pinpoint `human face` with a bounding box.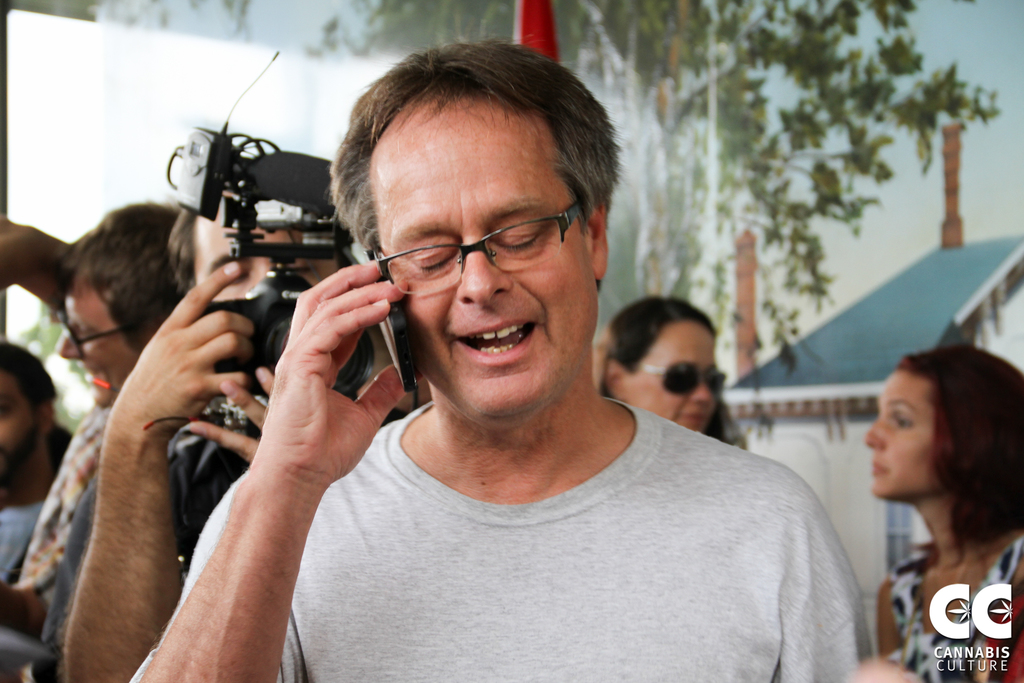
locate(51, 272, 149, 420).
